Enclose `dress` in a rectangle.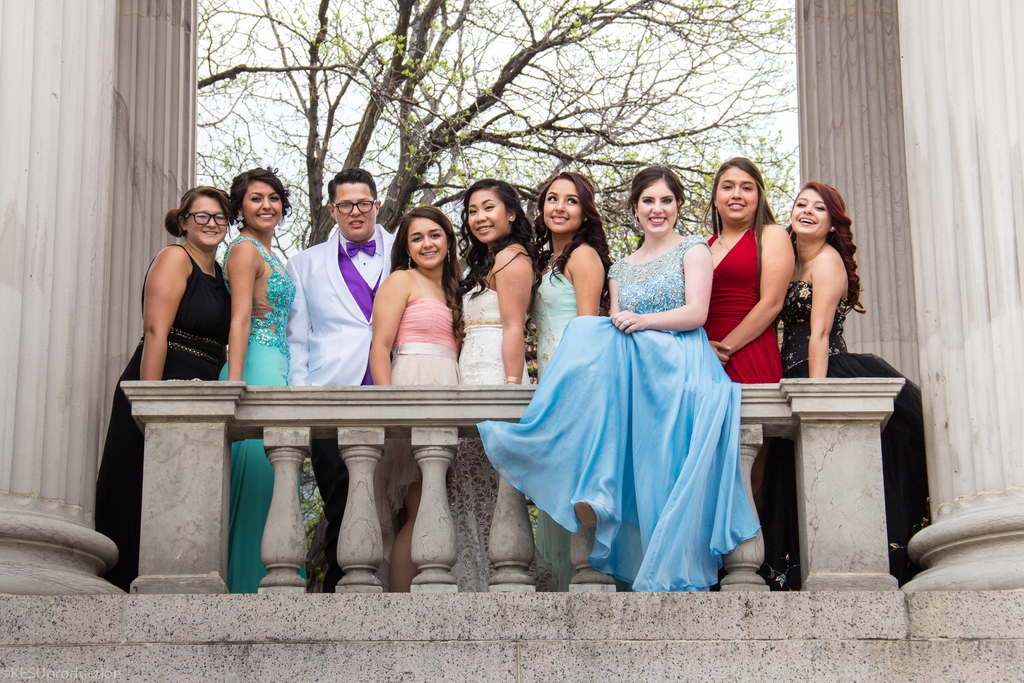
{"x1": 501, "y1": 218, "x2": 762, "y2": 590}.
